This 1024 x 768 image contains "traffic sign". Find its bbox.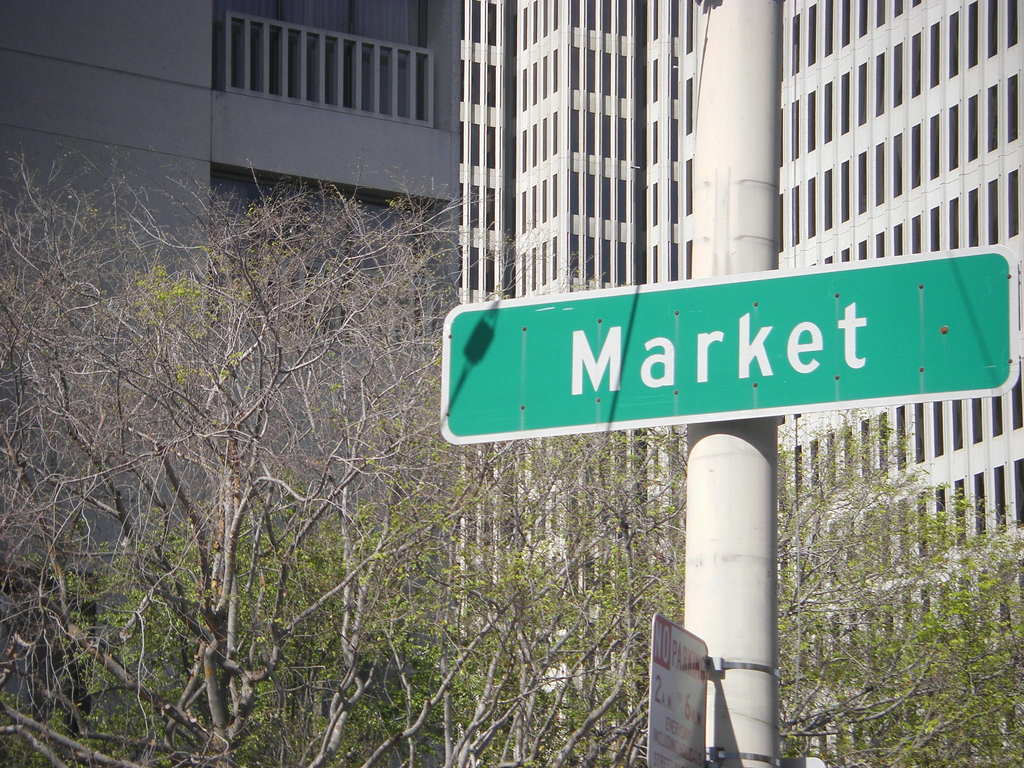
{"x1": 647, "y1": 611, "x2": 707, "y2": 767}.
